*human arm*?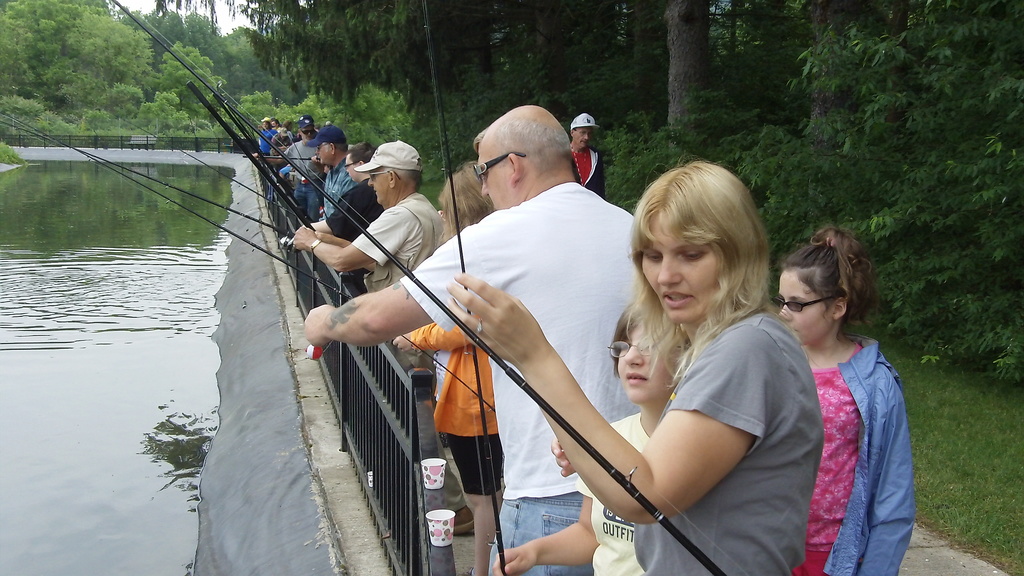
rect(442, 287, 792, 543)
